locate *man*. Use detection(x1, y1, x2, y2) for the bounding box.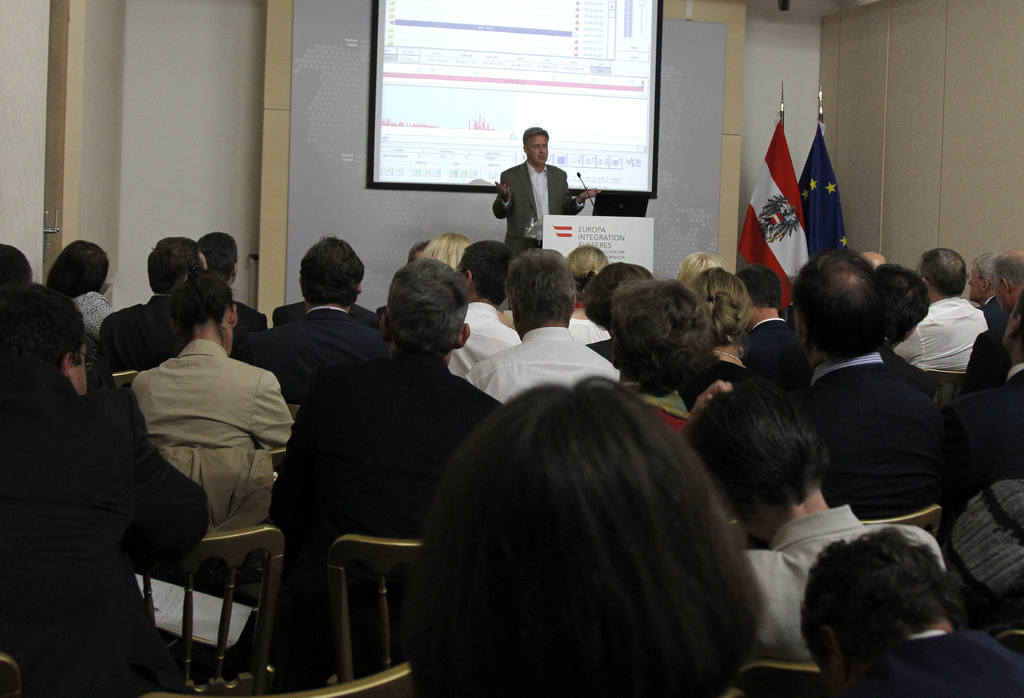
detection(490, 119, 580, 257).
